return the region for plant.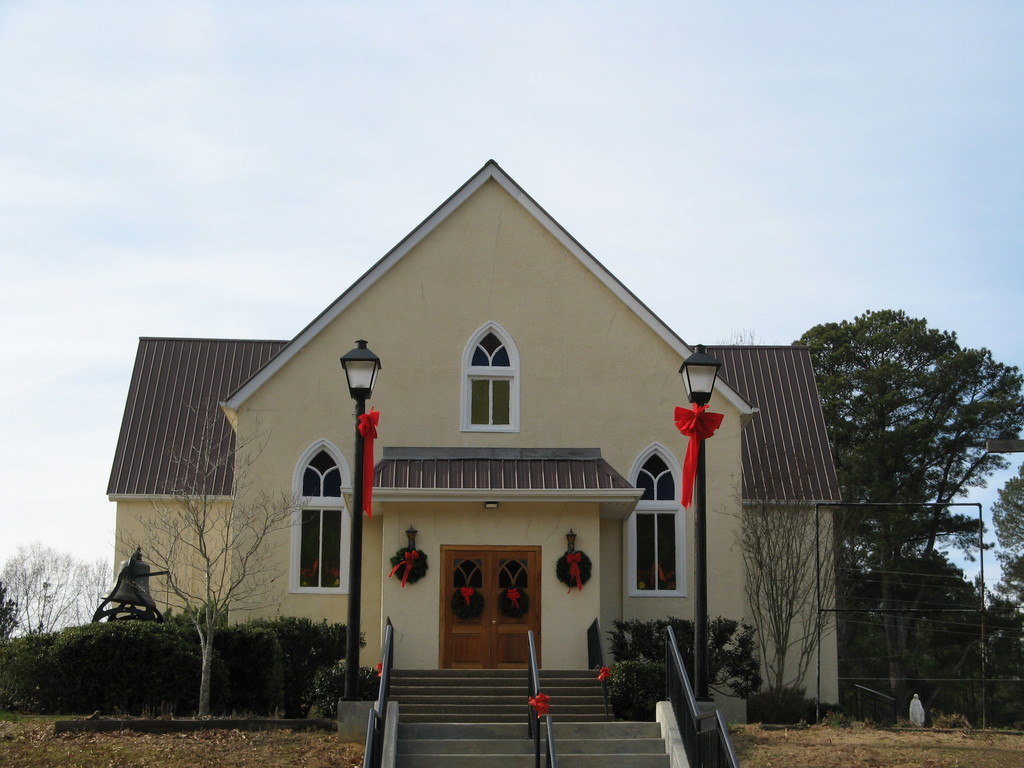
[387,542,432,587].
